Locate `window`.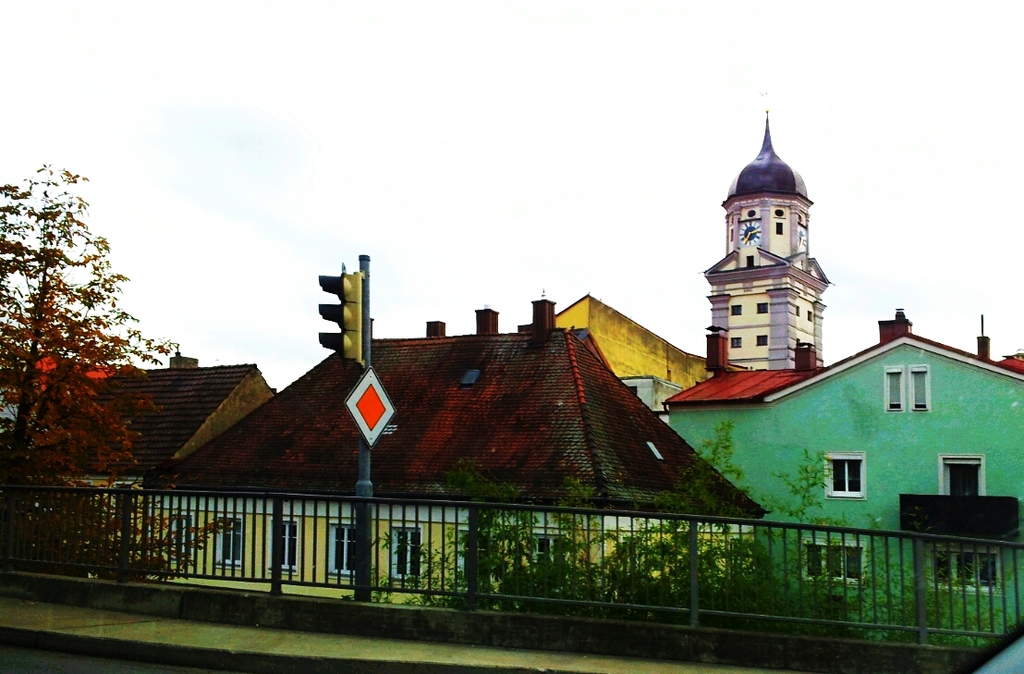
Bounding box: 215,521,241,568.
